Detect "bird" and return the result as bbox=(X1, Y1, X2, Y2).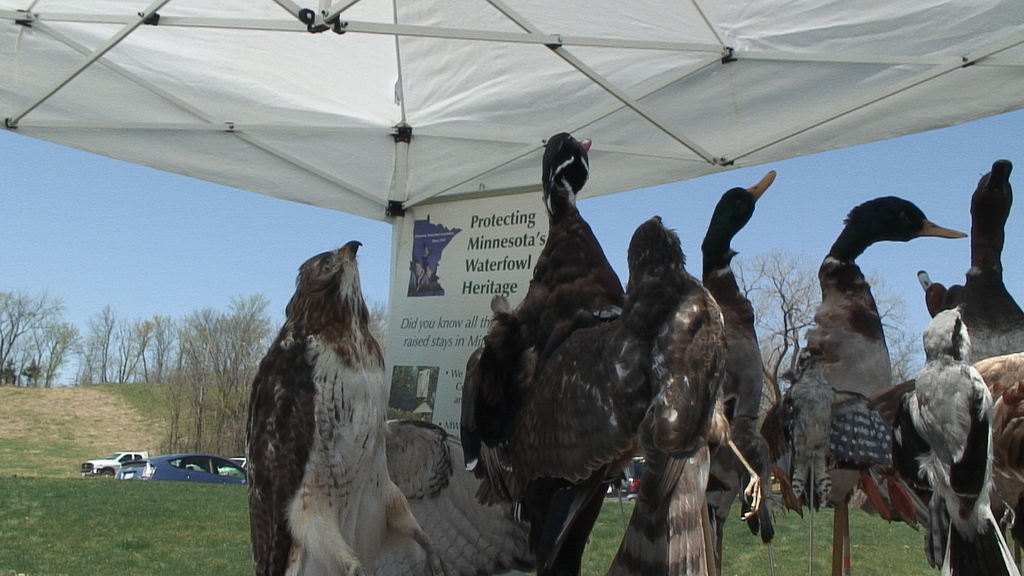
bbox=(775, 189, 967, 575).
